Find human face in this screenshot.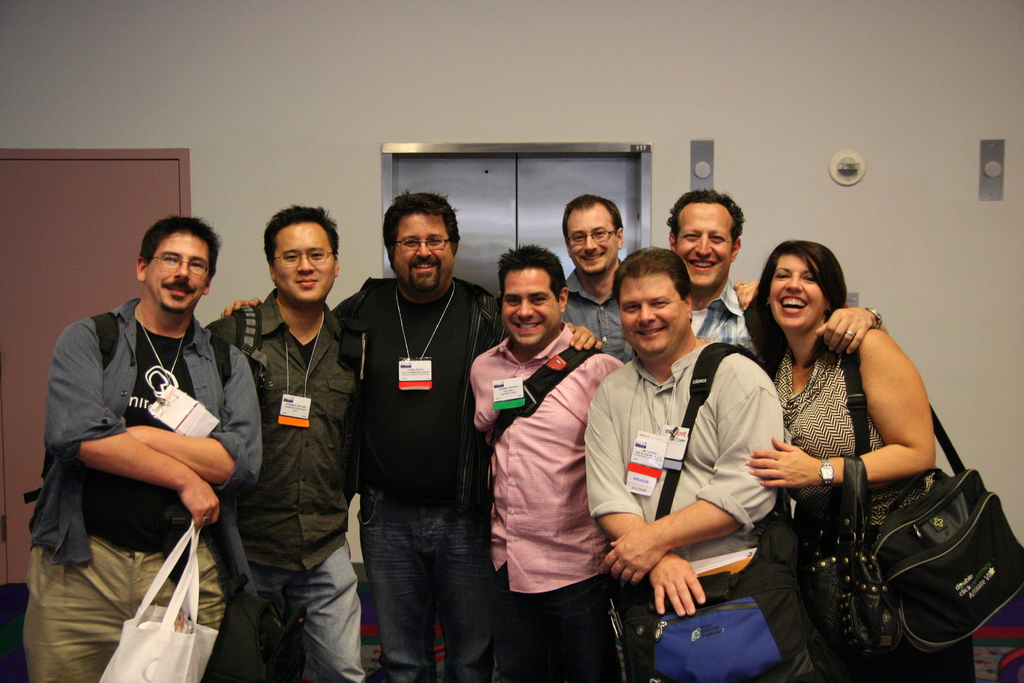
The bounding box for human face is BBox(144, 229, 212, 314).
